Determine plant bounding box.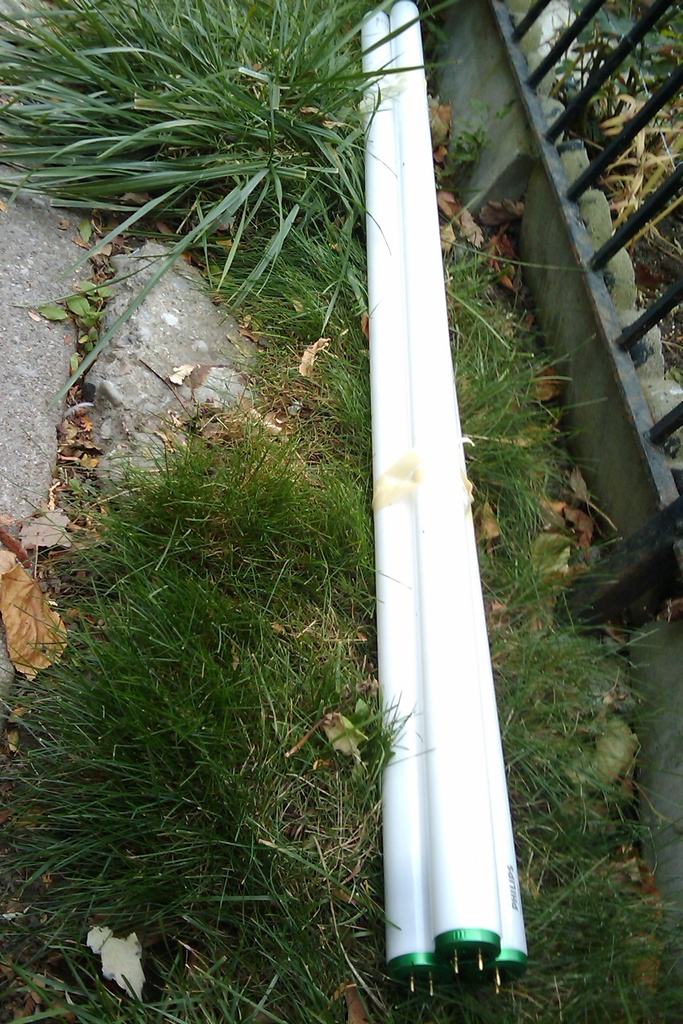
Determined: 0 0 437 365.
